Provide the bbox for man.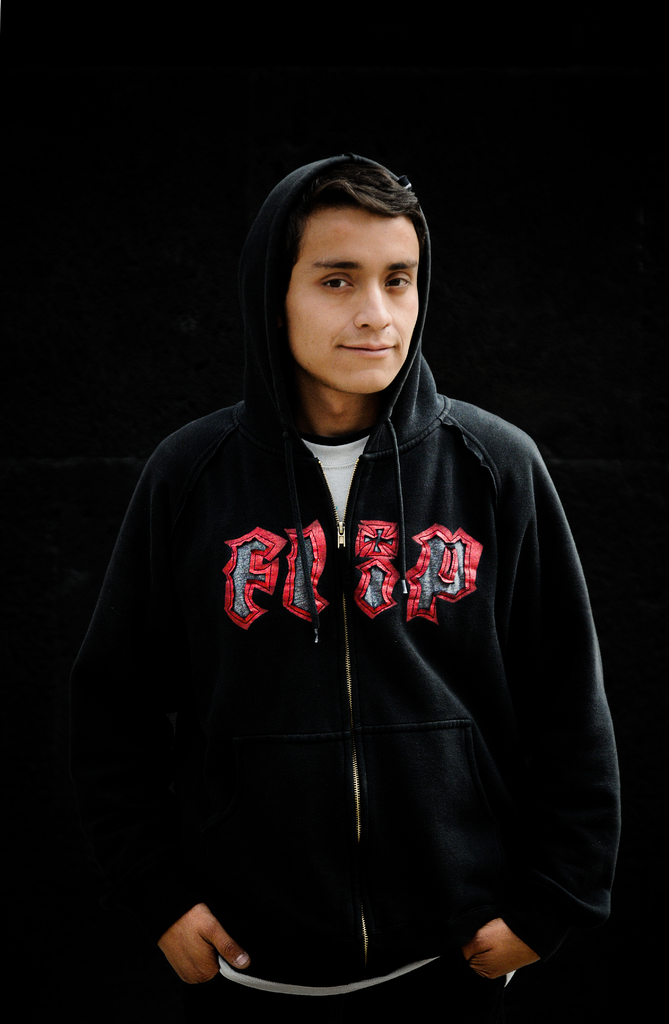
region(59, 128, 631, 980).
